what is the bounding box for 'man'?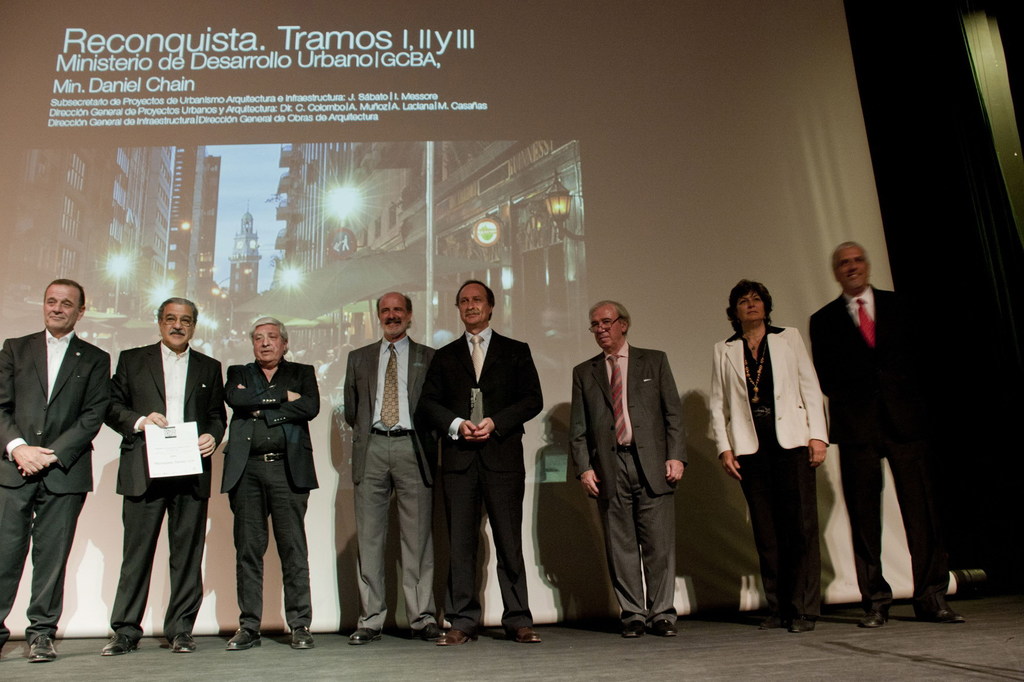
bbox=(342, 290, 438, 644).
